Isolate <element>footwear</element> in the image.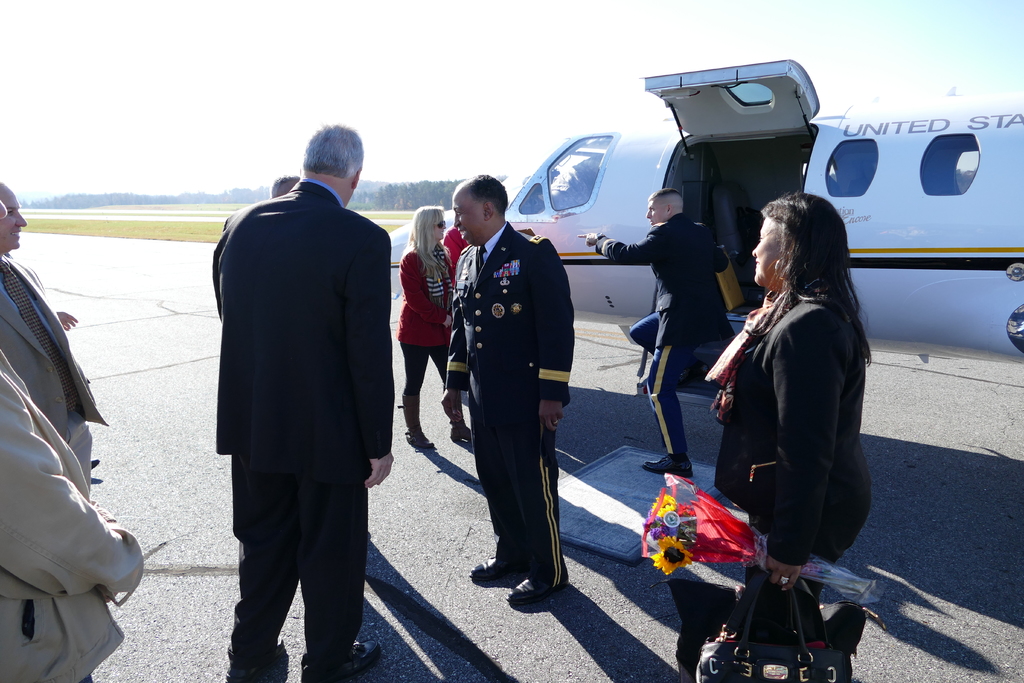
Isolated region: Rect(404, 396, 429, 447).
